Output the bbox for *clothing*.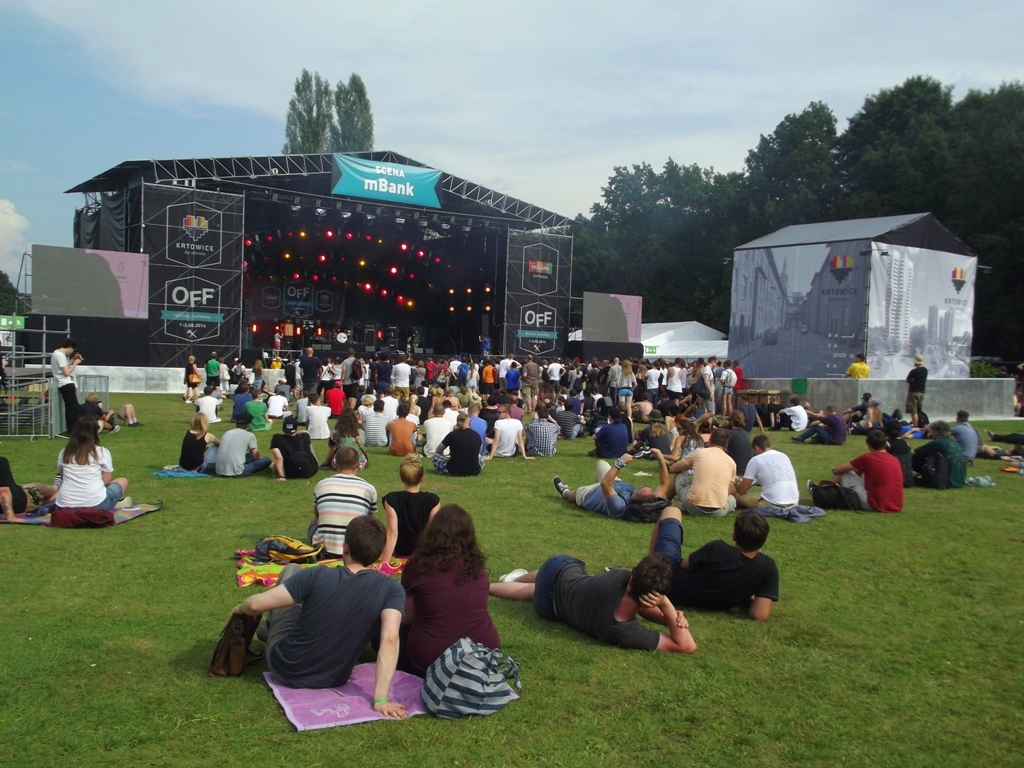
region(539, 559, 677, 645).
